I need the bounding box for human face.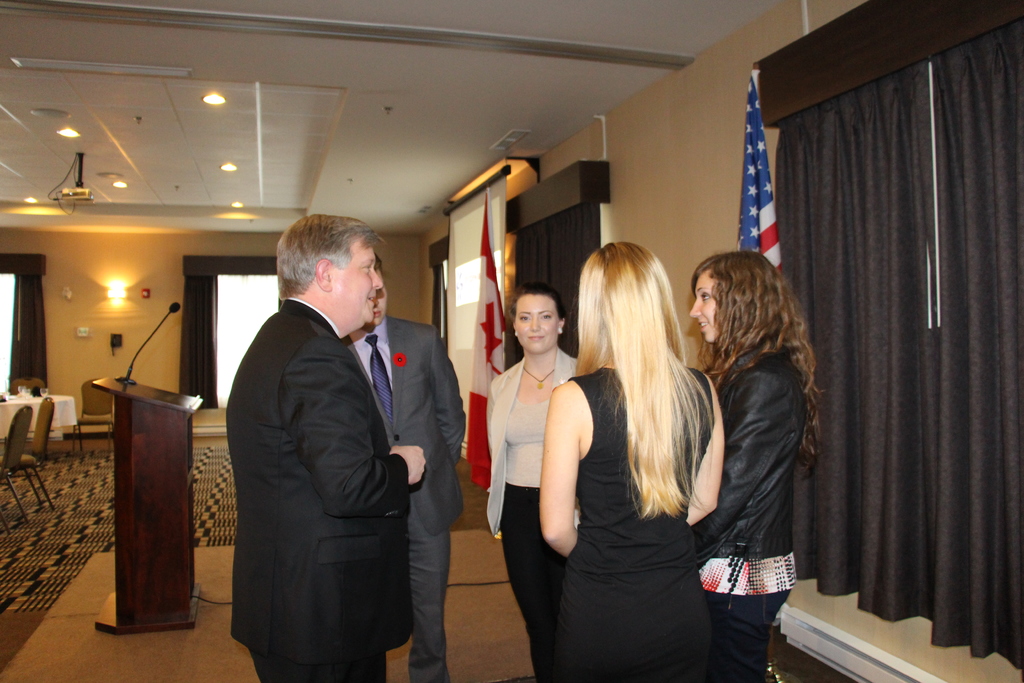
Here it is: rect(689, 270, 720, 345).
